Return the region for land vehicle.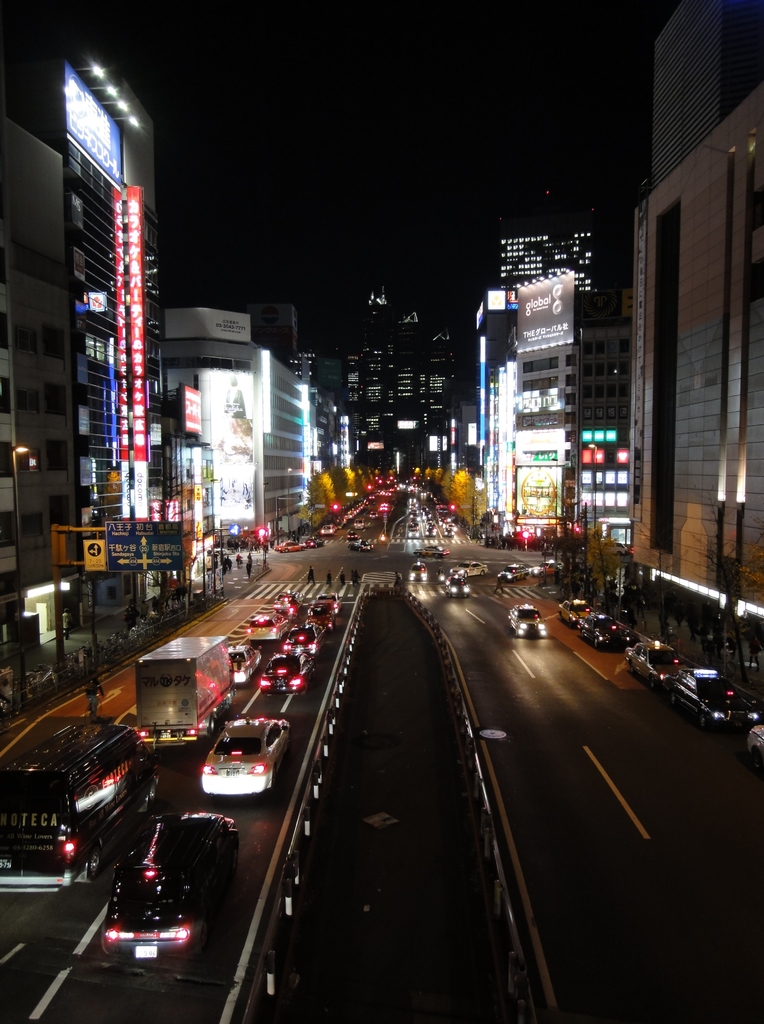
[x1=747, y1=726, x2=763, y2=758].
